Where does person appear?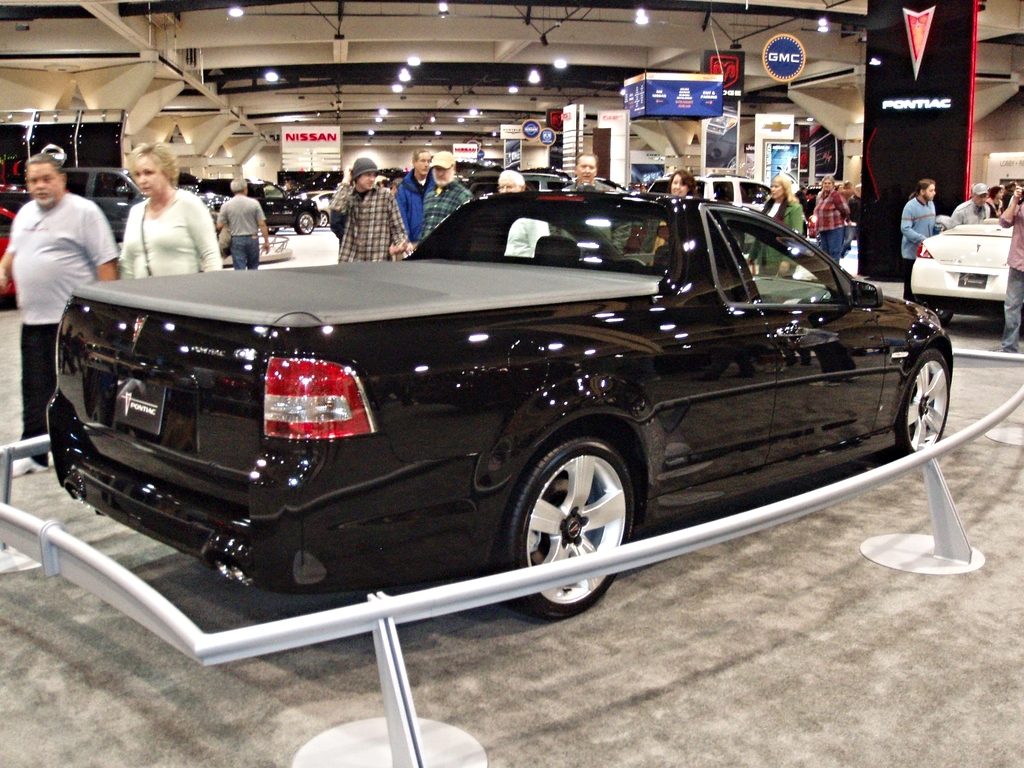
Appears at {"x1": 947, "y1": 180, "x2": 990, "y2": 233}.
